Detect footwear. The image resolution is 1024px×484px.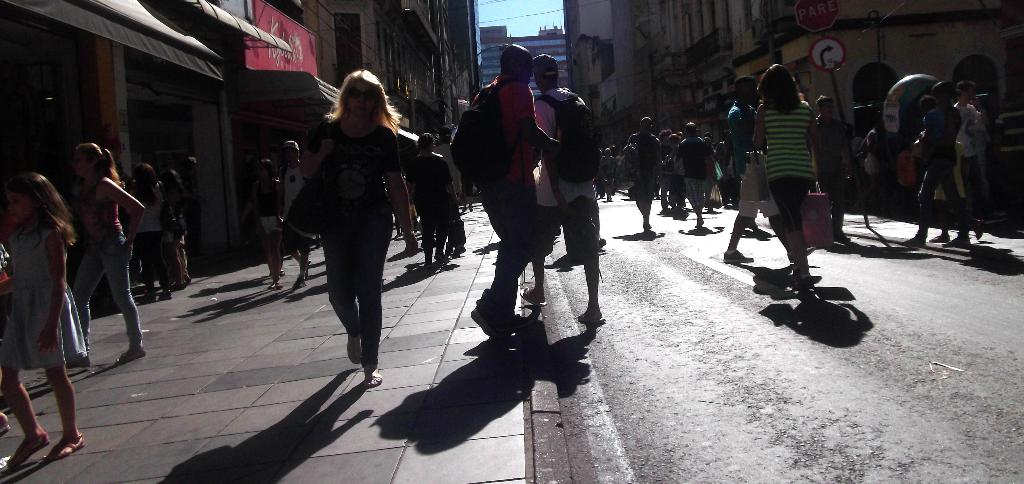
bbox(269, 281, 280, 287).
